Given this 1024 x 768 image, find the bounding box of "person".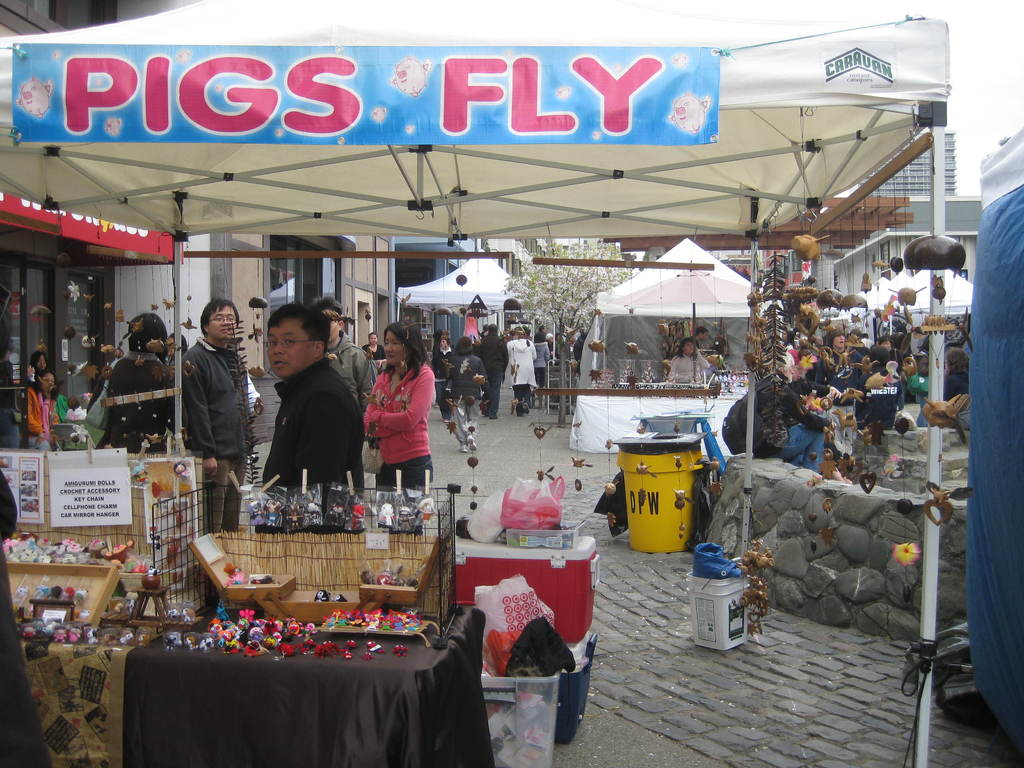
box(723, 349, 856, 488).
